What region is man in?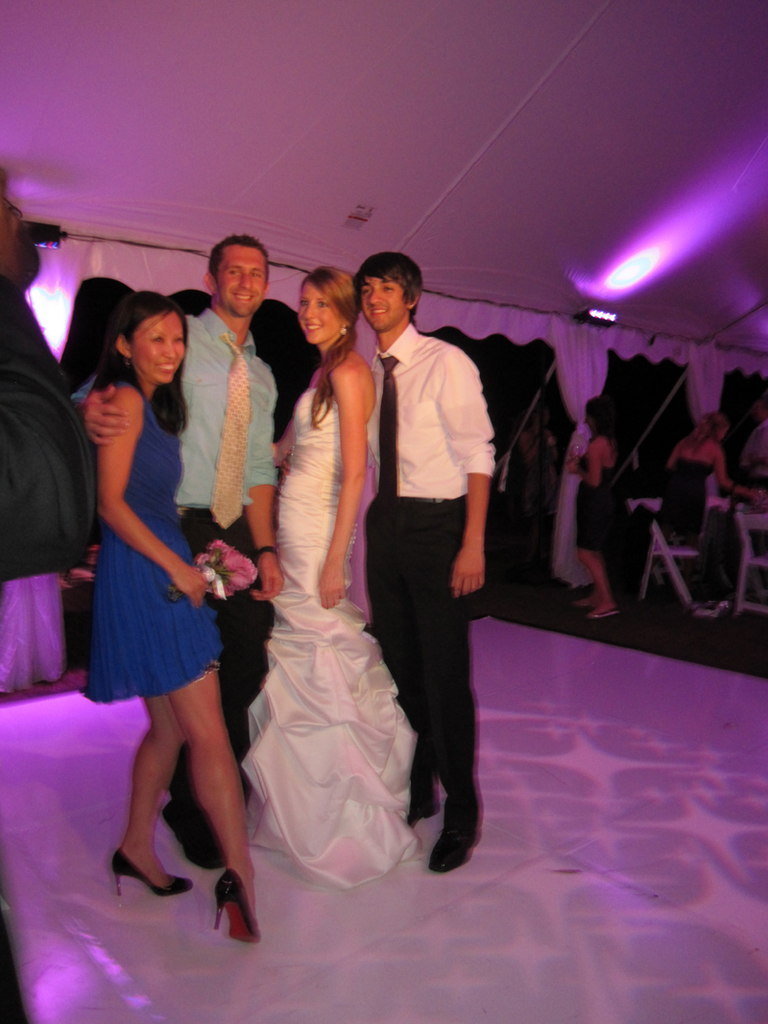
{"left": 348, "top": 250, "right": 514, "bottom": 855}.
